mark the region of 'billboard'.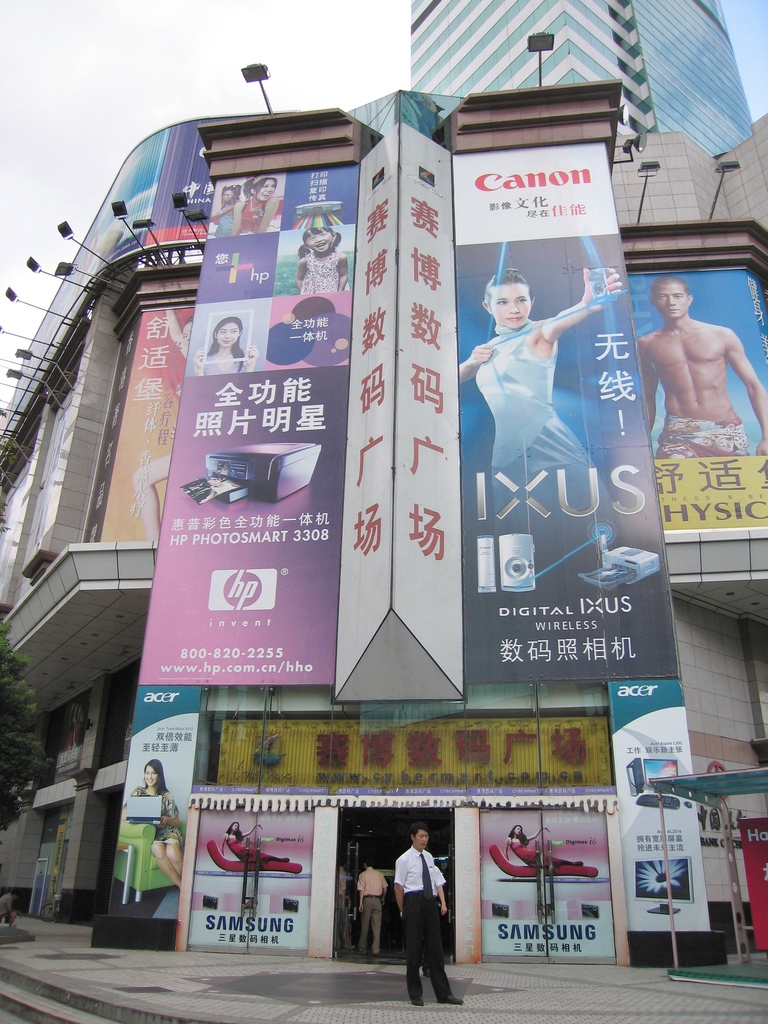
Region: [left=619, top=267, right=767, bottom=535].
